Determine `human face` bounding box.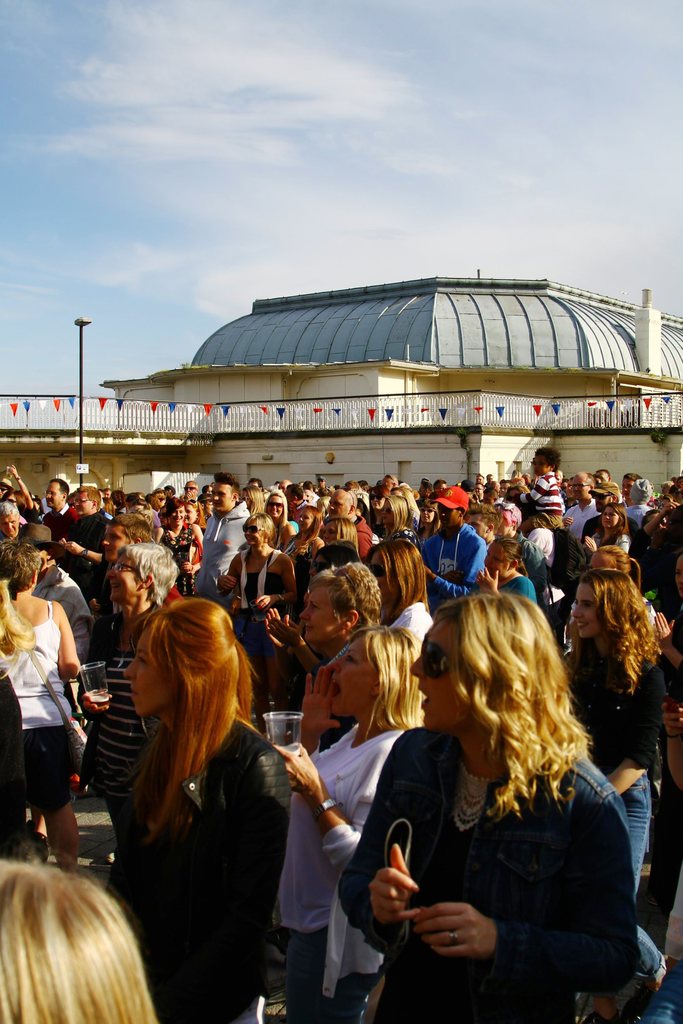
Determined: 408, 621, 473, 732.
